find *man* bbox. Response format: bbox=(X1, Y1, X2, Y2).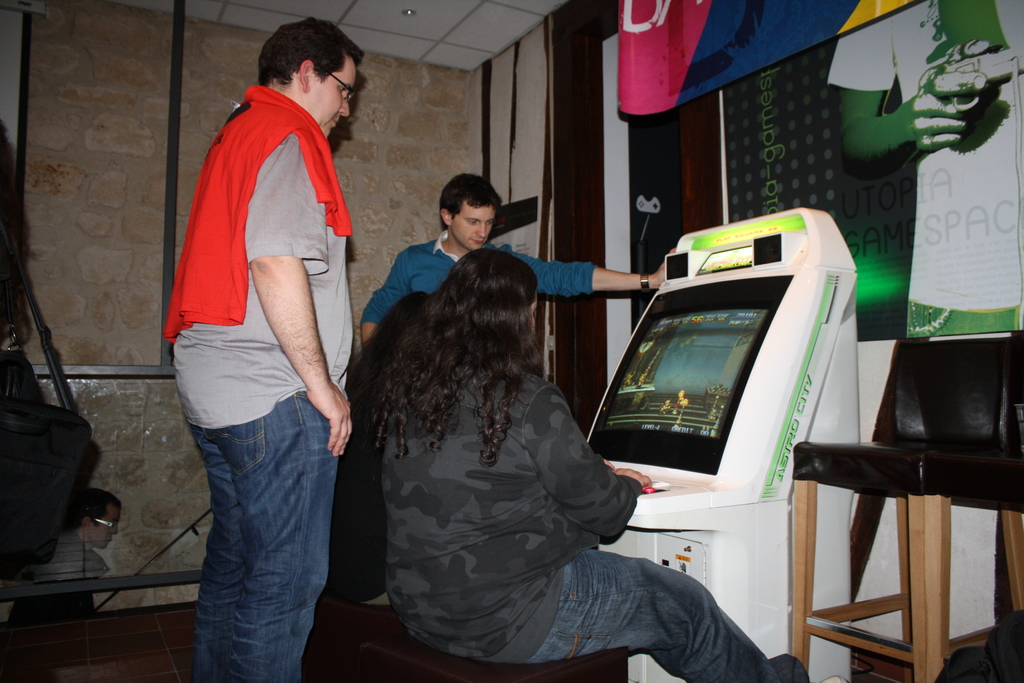
bbox=(158, 13, 357, 673).
